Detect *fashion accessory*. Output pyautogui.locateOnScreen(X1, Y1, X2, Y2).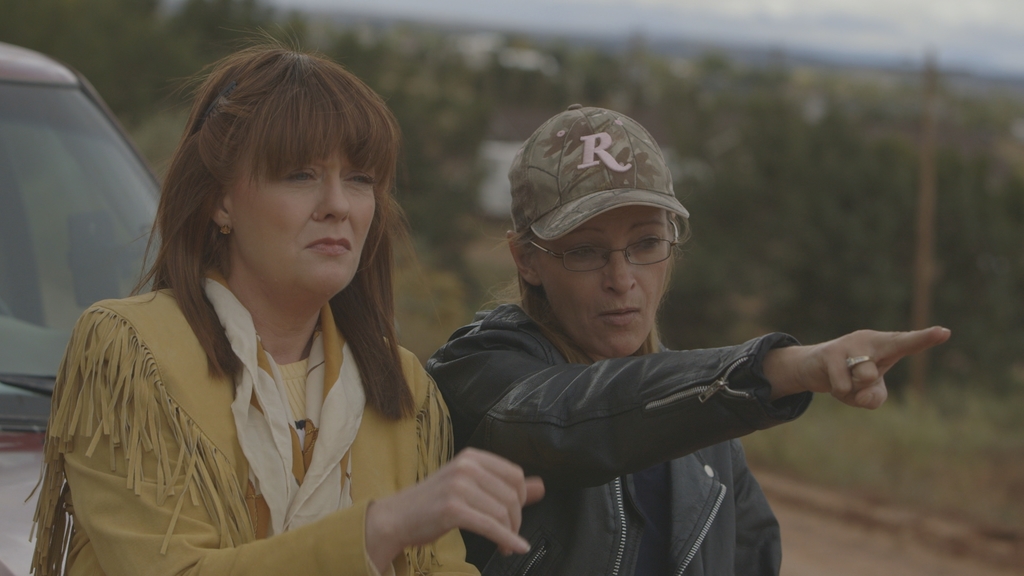
pyautogui.locateOnScreen(506, 104, 687, 239).
